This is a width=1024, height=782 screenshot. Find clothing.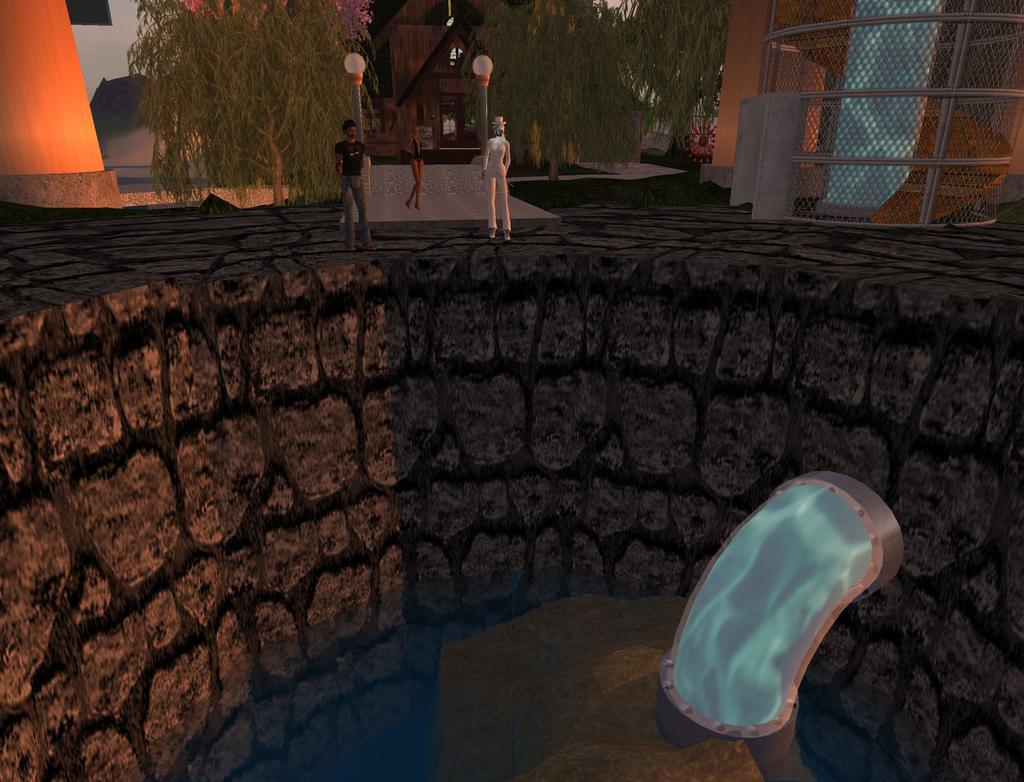
Bounding box: bbox=(333, 141, 368, 241).
